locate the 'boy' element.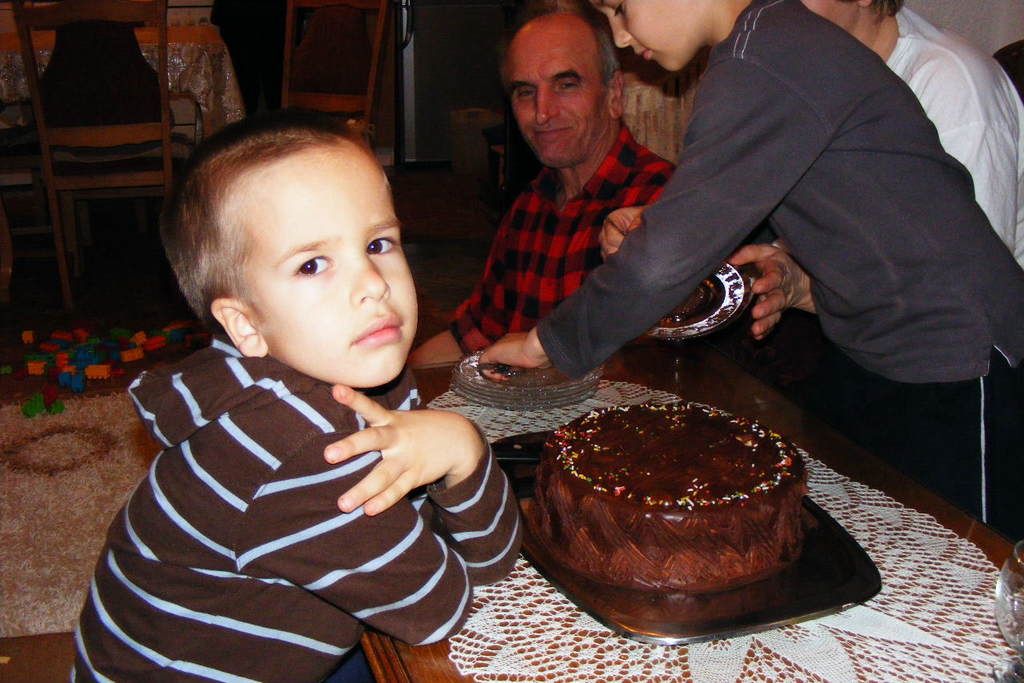
Element bbox: [68, 103, 522, 682].
